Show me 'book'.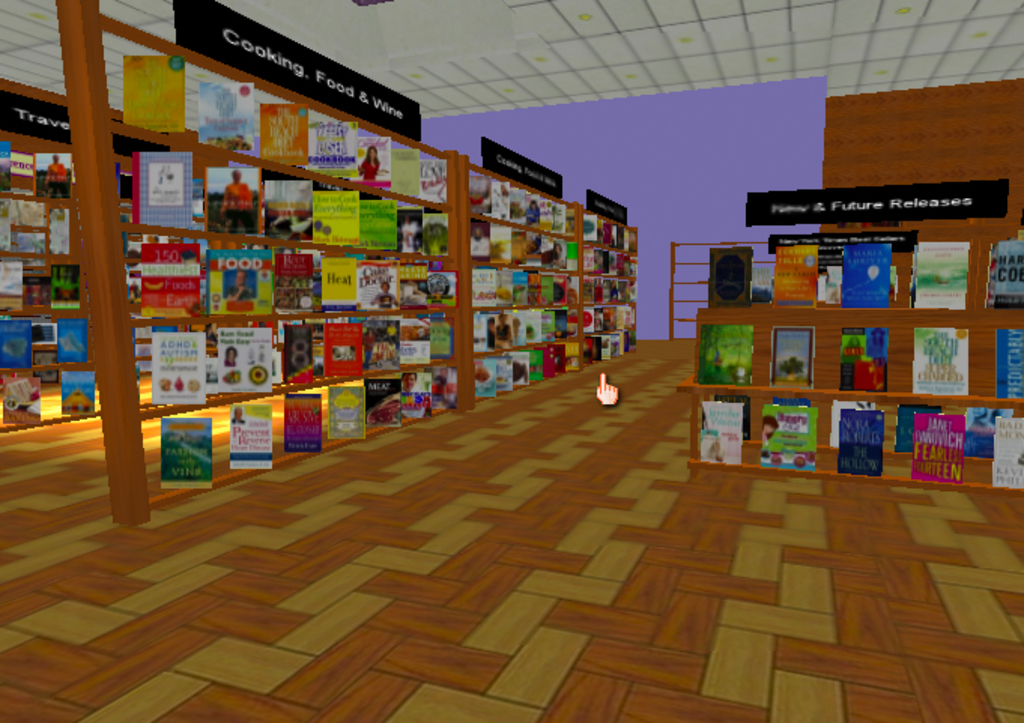
'book' is here: box=[838, 244, 892, 308].
